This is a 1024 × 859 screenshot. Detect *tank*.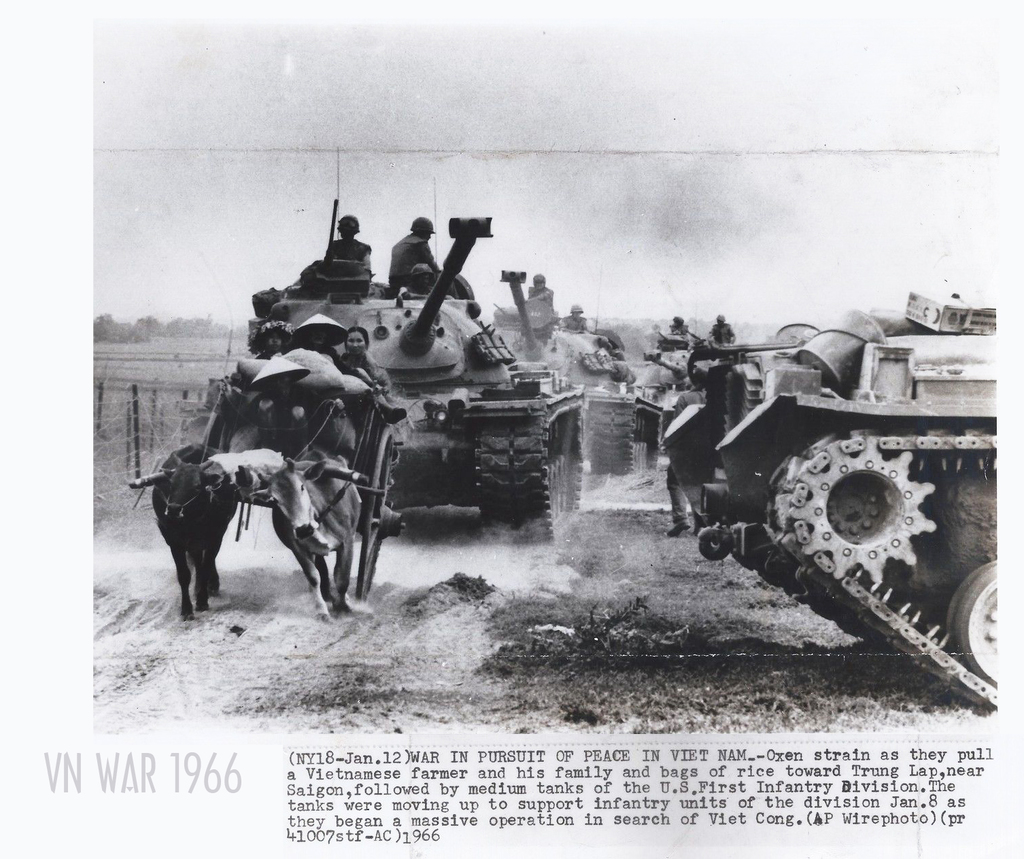
l=643, t=334, r=766, b=423.
